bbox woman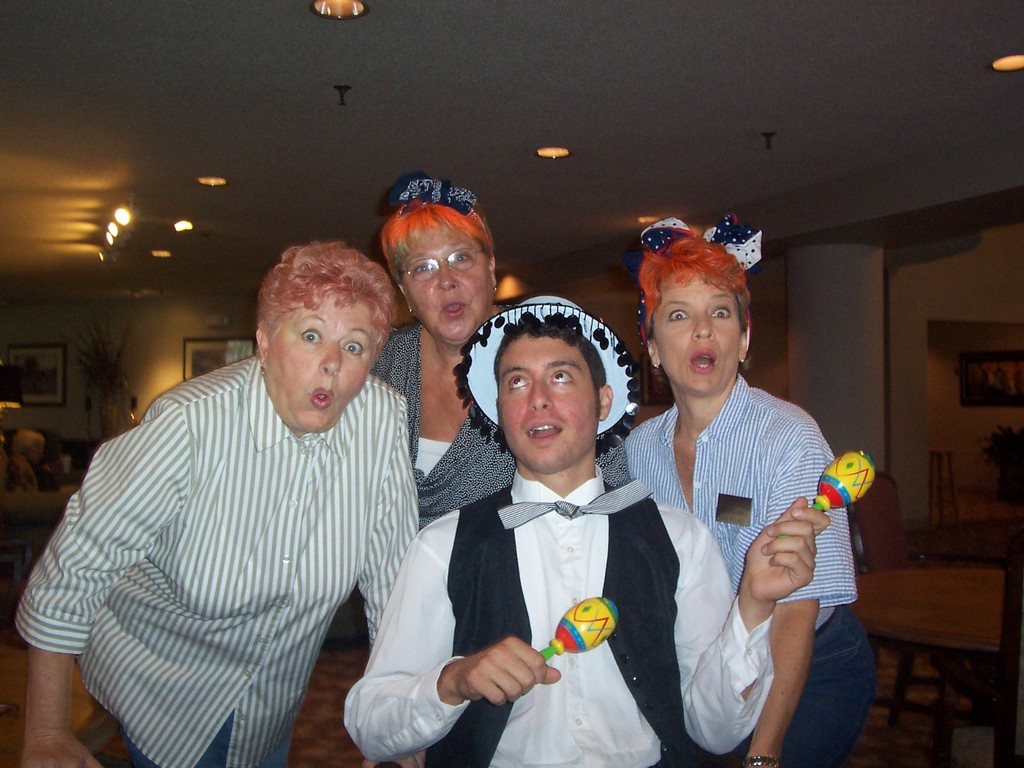
bbox(14, 243, 420, 767)
